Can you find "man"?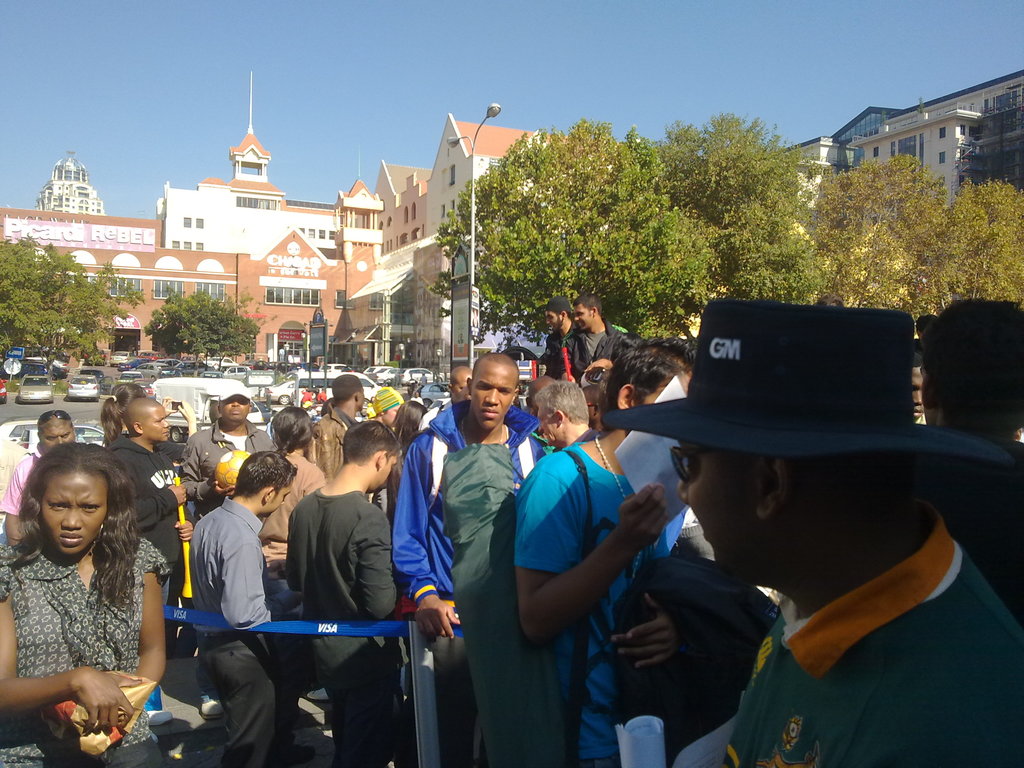
Yes, bounding box: [391,353,555,767].
